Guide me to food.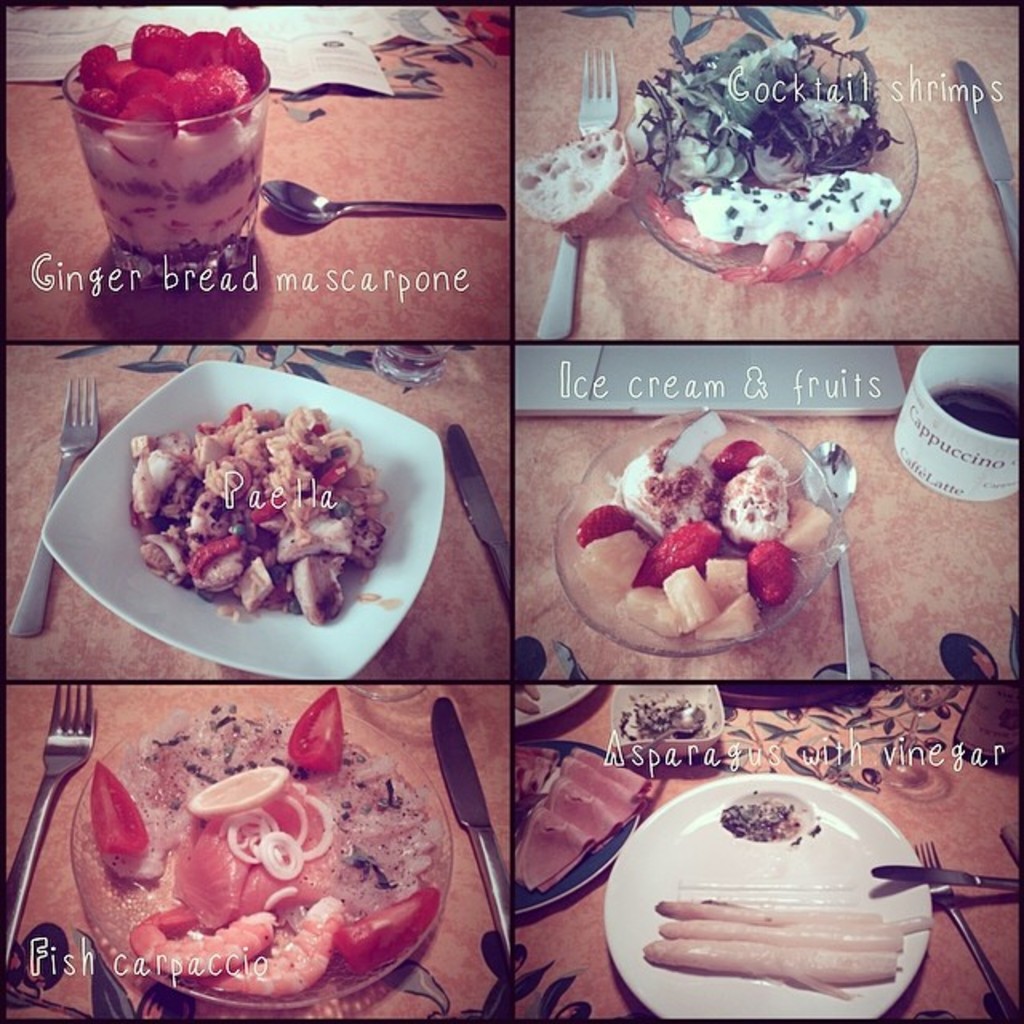
Guidance: l=110, t=370, r=398, b=643.
